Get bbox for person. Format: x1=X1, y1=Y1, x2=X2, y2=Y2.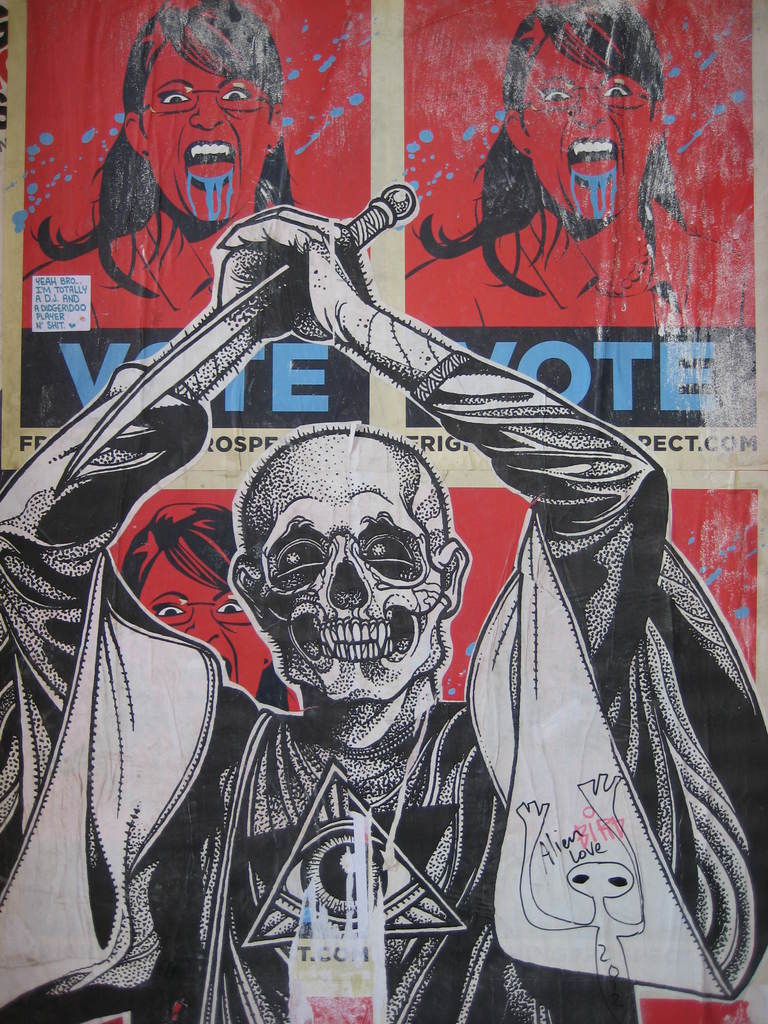
x1=406, y1=1, x2=730, y2=326.
